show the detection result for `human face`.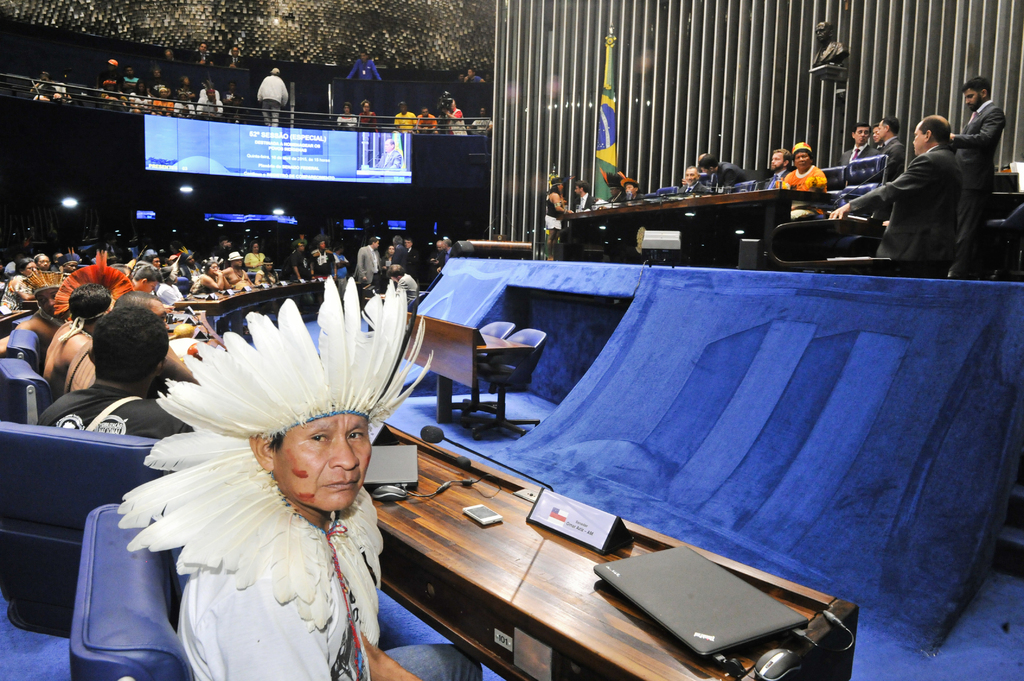
796, 154, 810, 169.
